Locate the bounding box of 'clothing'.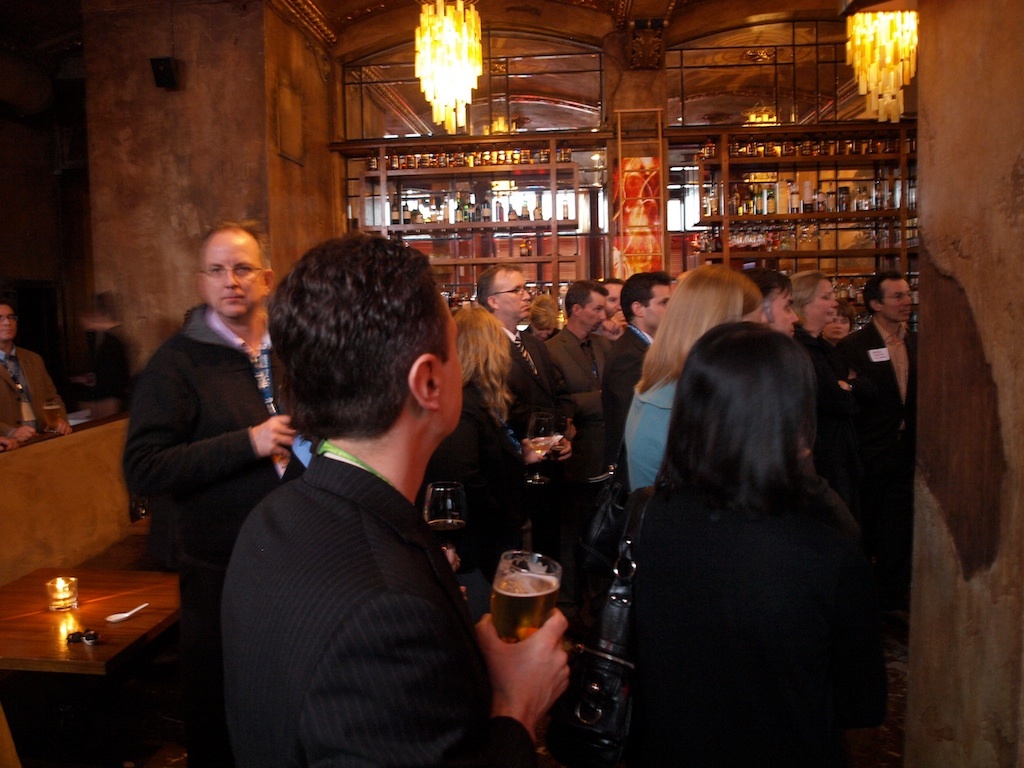
Bounding box: x1=794 y1=326 x2=835 y2=466.
